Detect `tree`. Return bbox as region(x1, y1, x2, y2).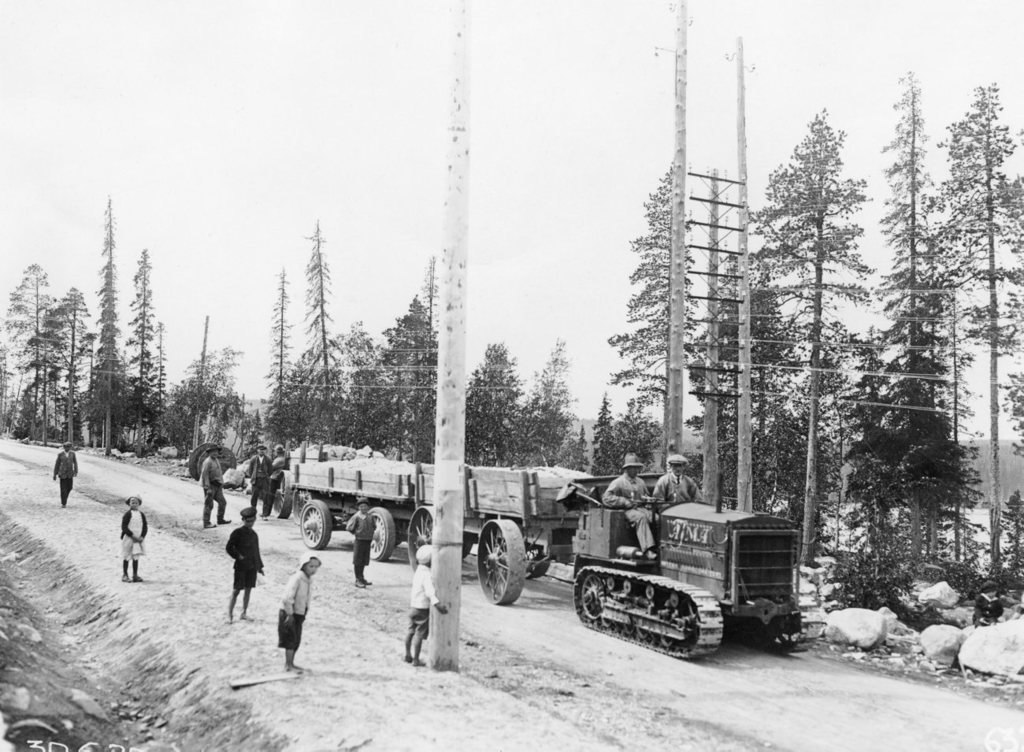
region(591, 393, 620, 489).
